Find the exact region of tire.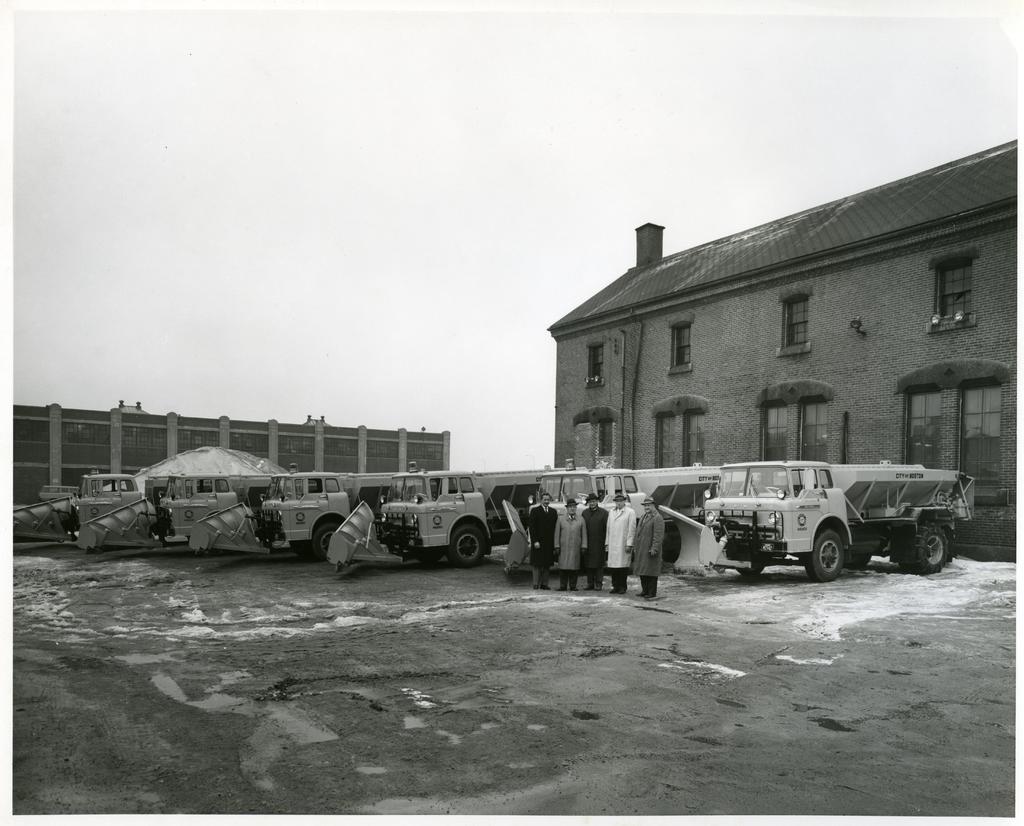
Exact region: [x1=446, y1=526, x2=485, y2=566].
